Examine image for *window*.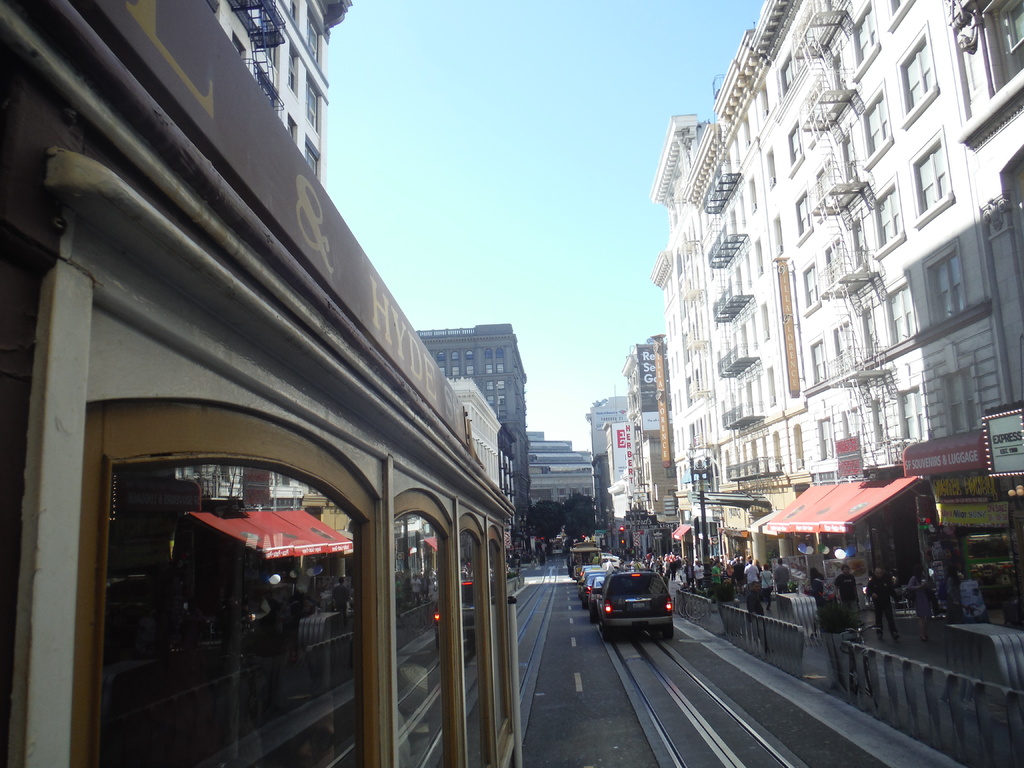
Examination result: BBox(902, 17, 940, 131).
